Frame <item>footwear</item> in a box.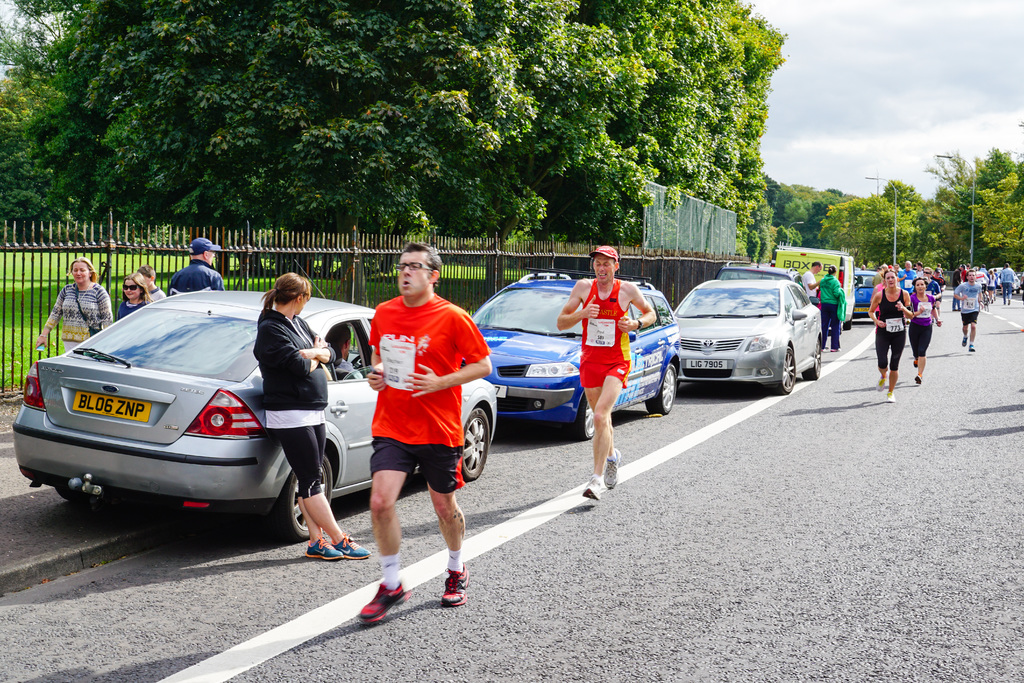
l=913, t=369, r=925, b=384.
